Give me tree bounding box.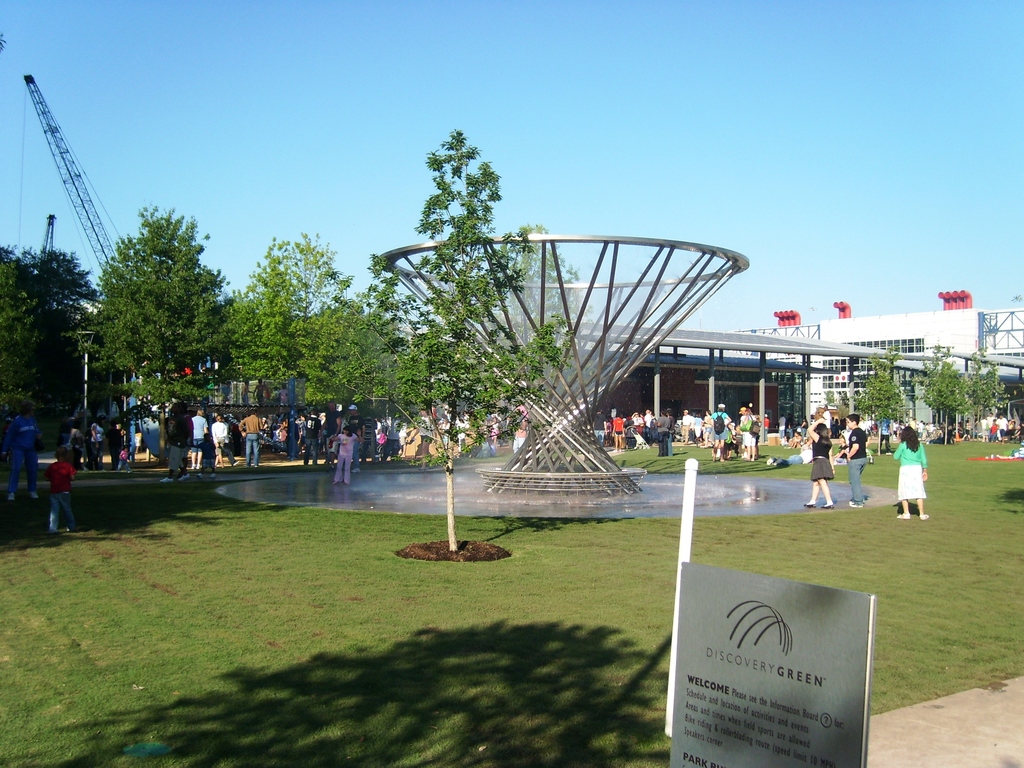
{"left": 970, "top": 346, "right": 1002, "bottom": 433}.
